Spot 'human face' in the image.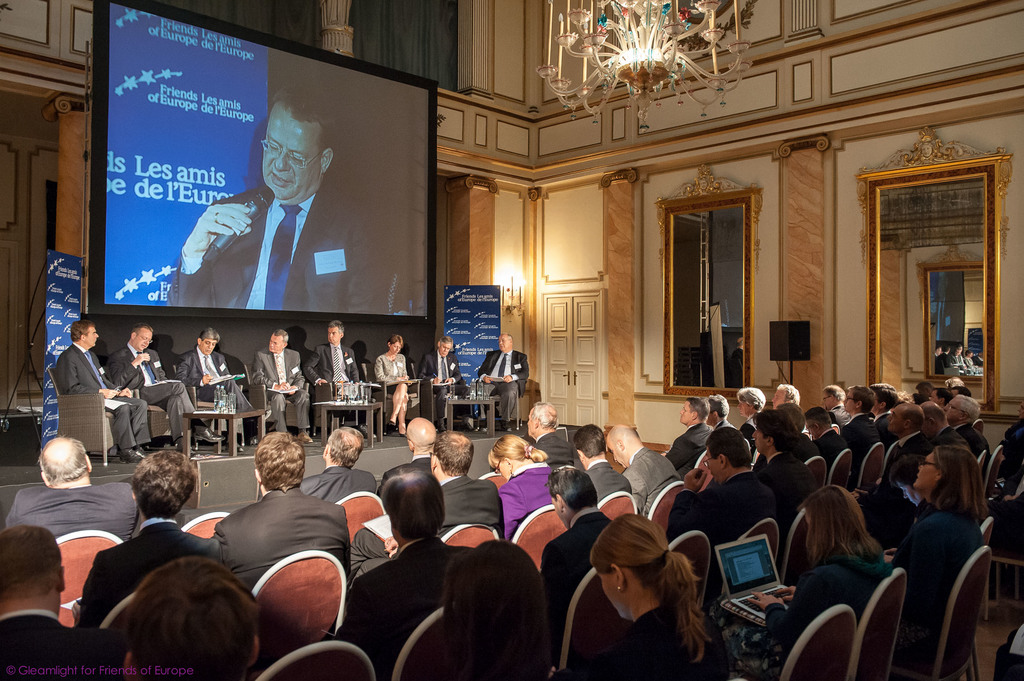
'human face' found at <bbox>738, 402, 749, 416</bbox>.
